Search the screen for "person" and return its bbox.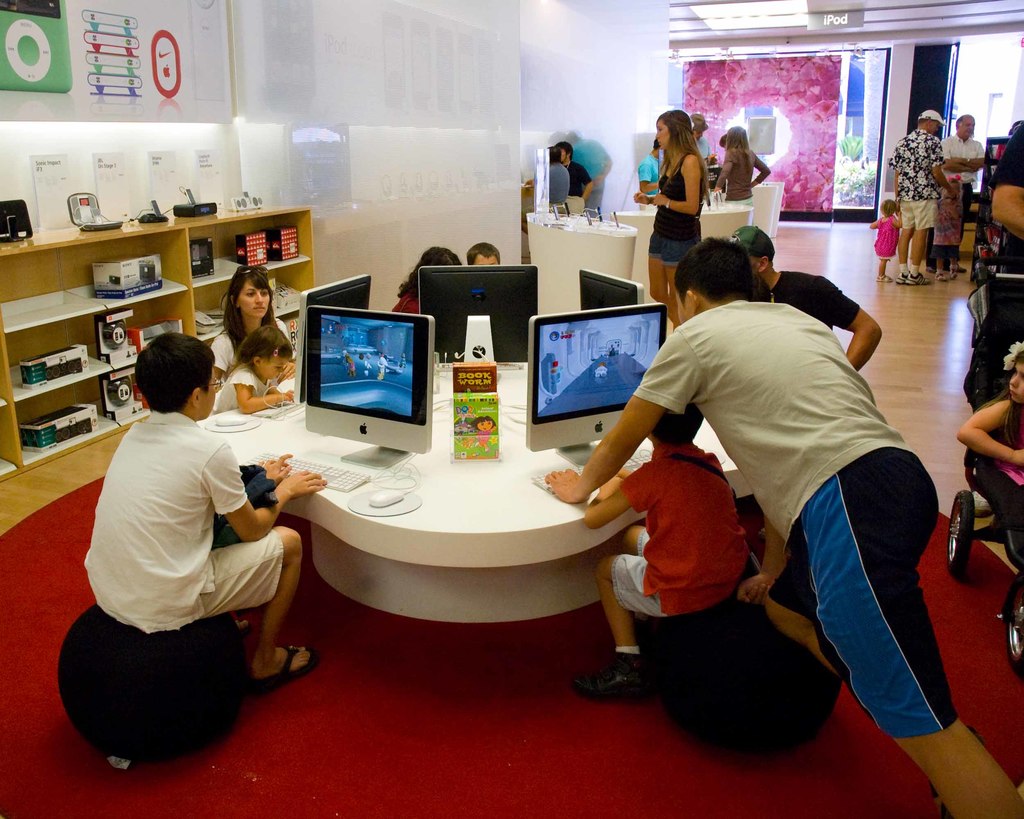
Found: [886, 108, 959, 285].
